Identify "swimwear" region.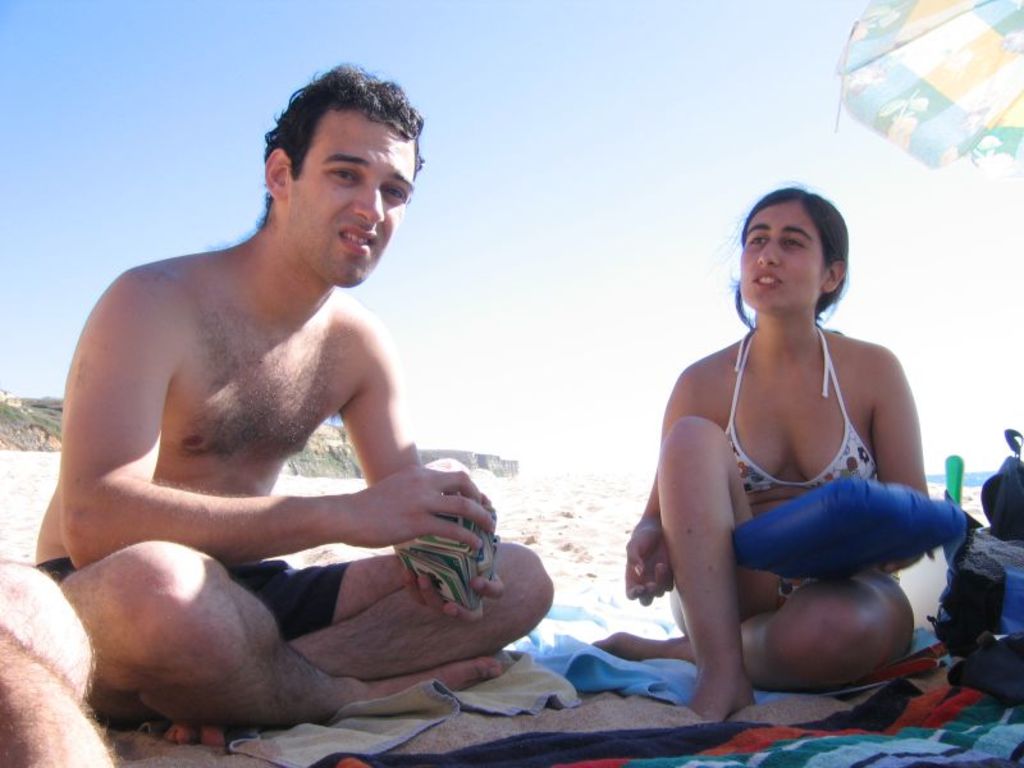
Region: {"left": 726, "top": 328, "right": 877, "bottom": 492}.
